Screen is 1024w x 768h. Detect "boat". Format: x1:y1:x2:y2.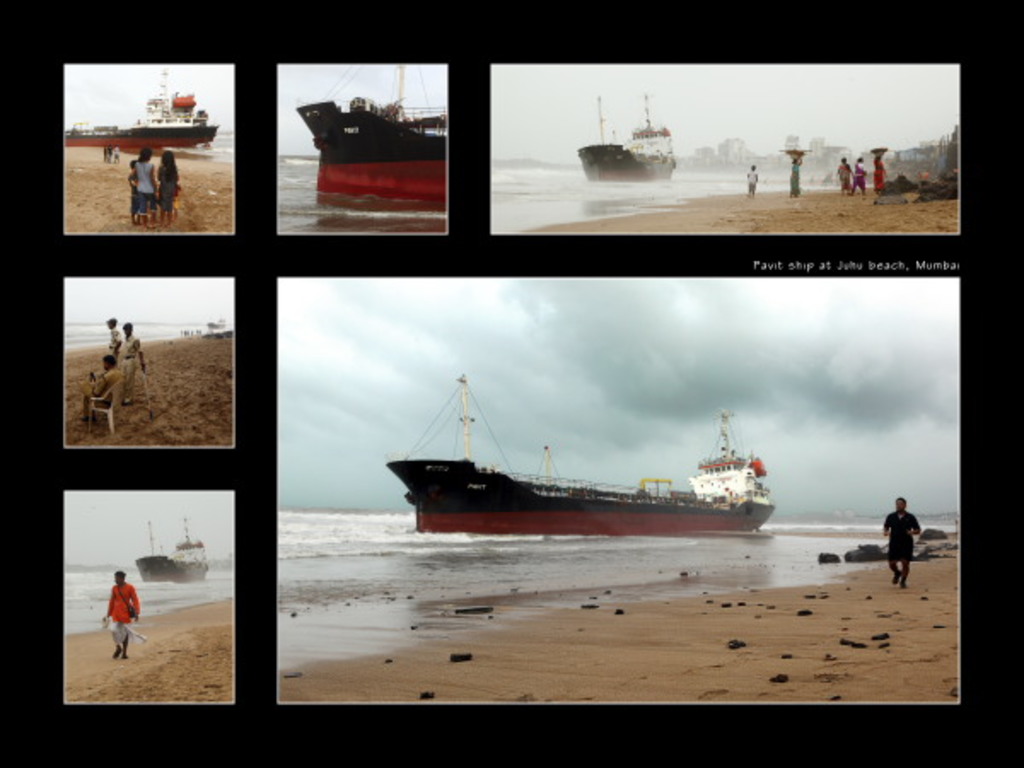
63:63:218:147.
